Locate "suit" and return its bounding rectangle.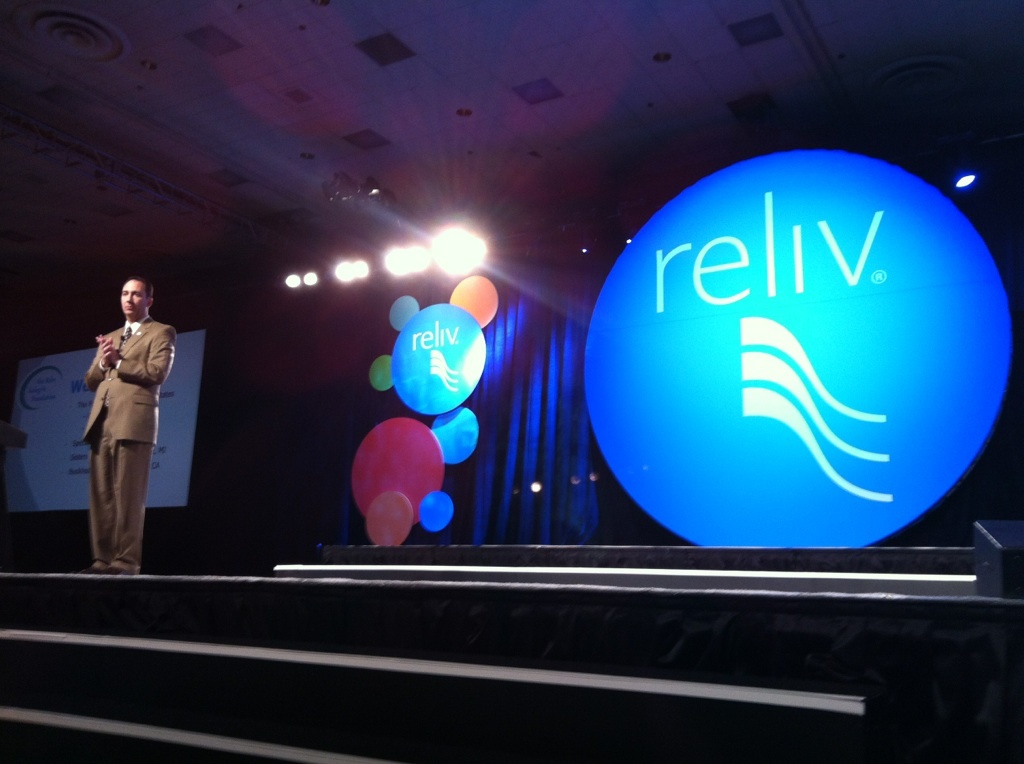
(65,300,173,566).
